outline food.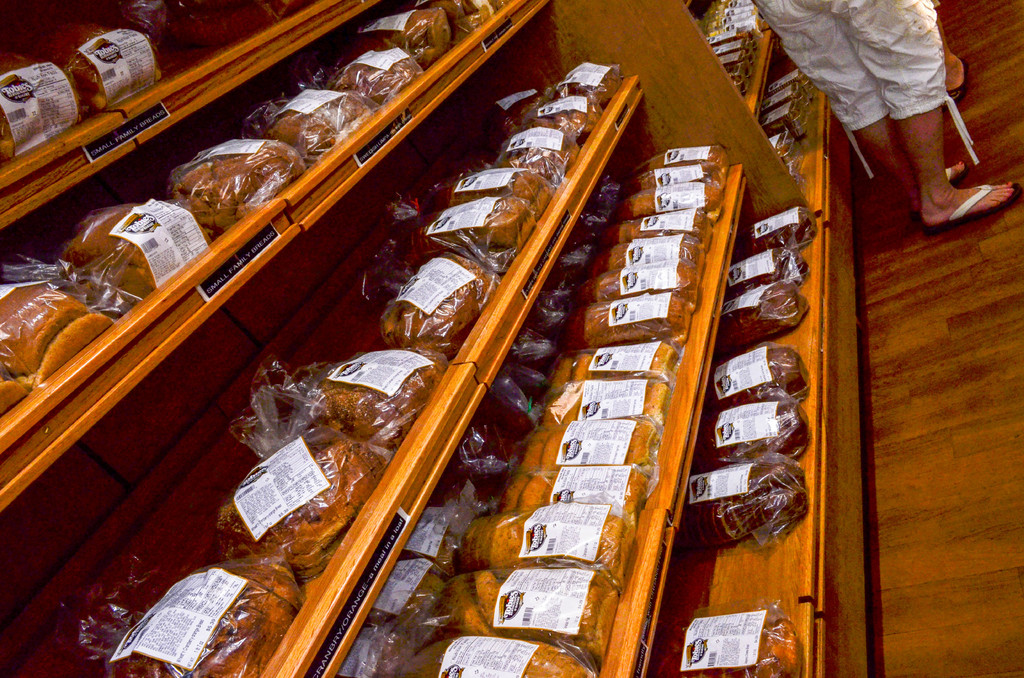
Outline: [left=444, top=564, right=619, bottom=660].
